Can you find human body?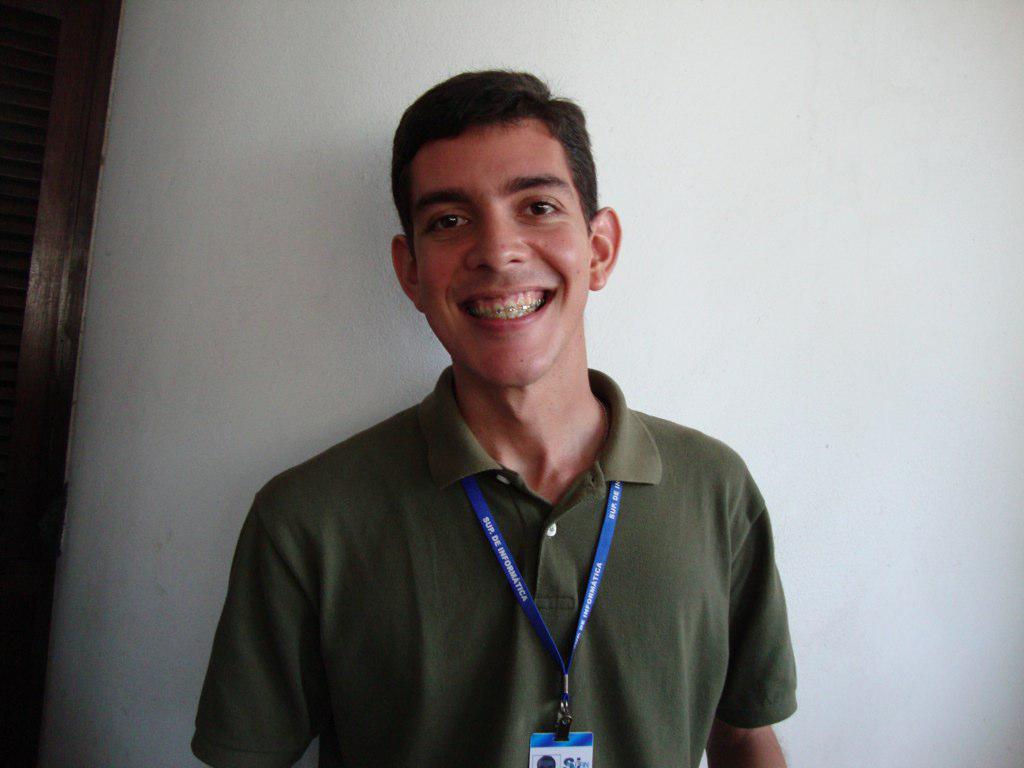
Yes, bounding box: detection(230, 169, 785, 767).
